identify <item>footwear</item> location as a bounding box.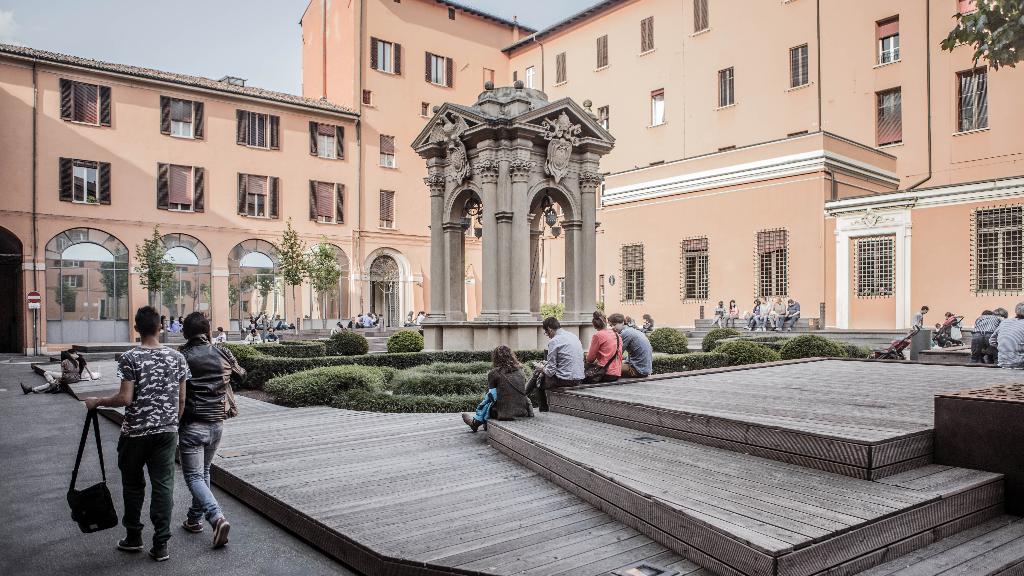
box(462, 412, 479, 431).
